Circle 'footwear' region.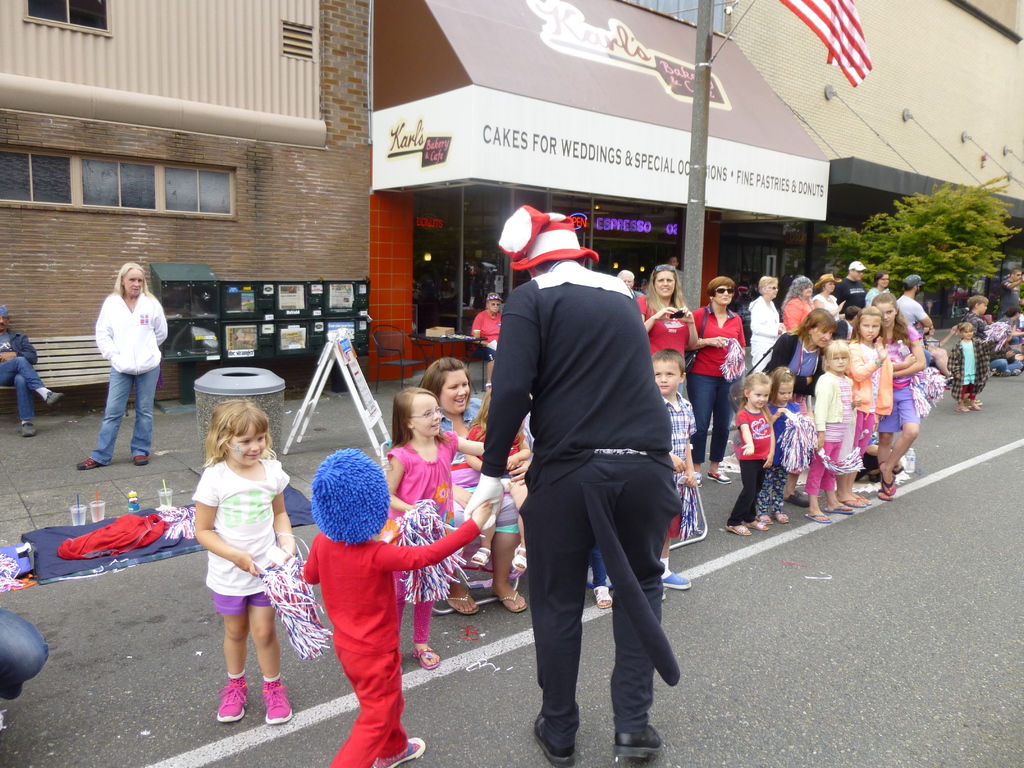
Region: 132/451/150/464.
